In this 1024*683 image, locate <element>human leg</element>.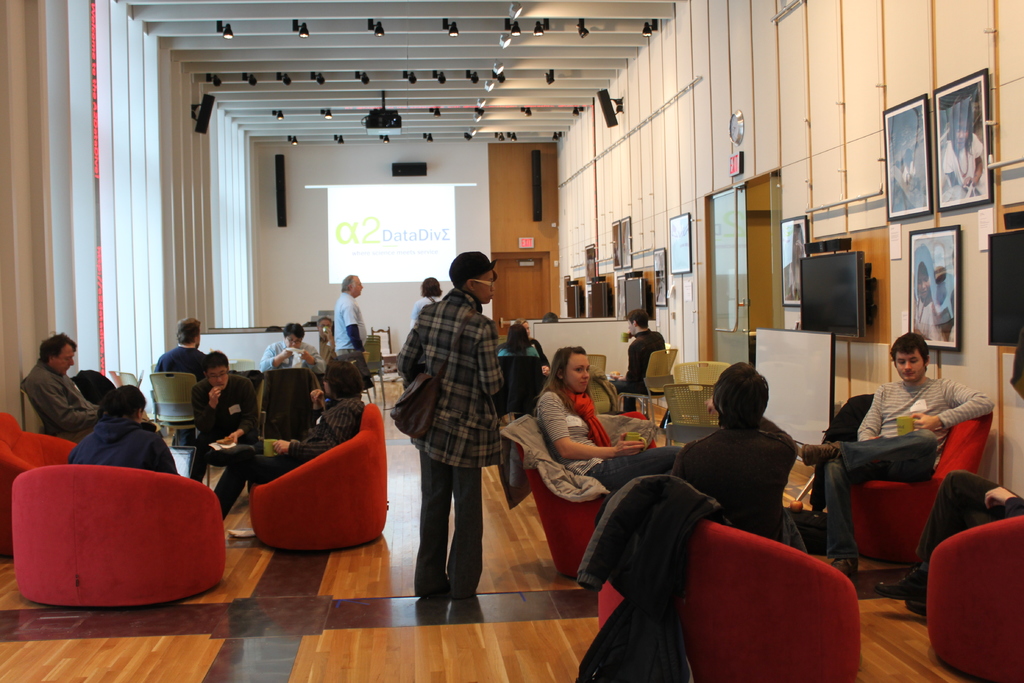
Bounding box: (905,506,1000,618).
